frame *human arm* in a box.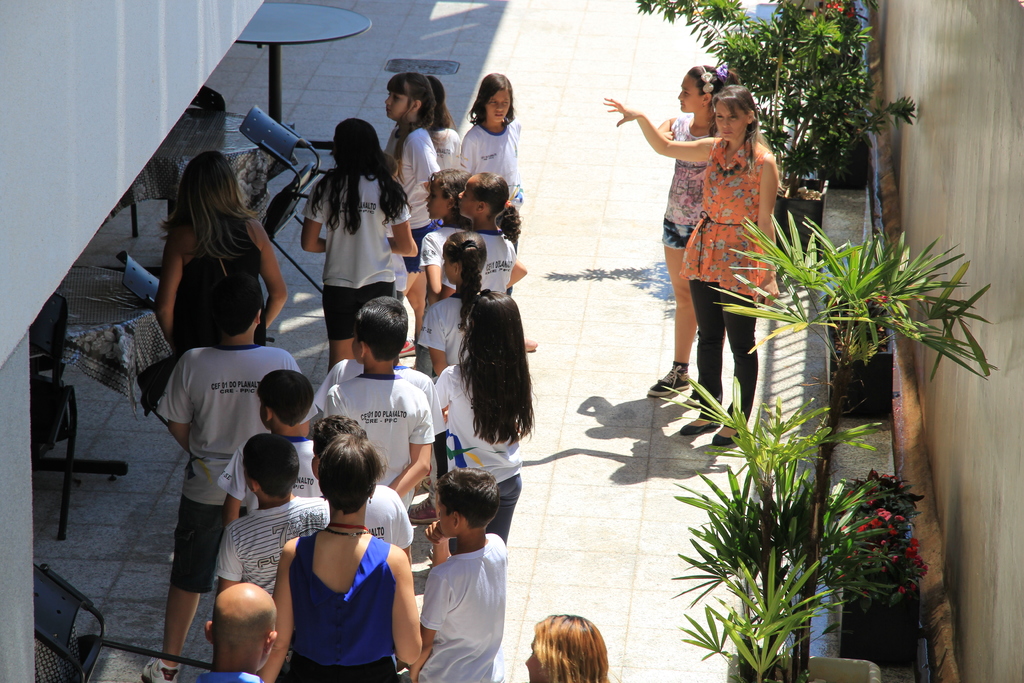
<box>656,115,671,137</box>.
